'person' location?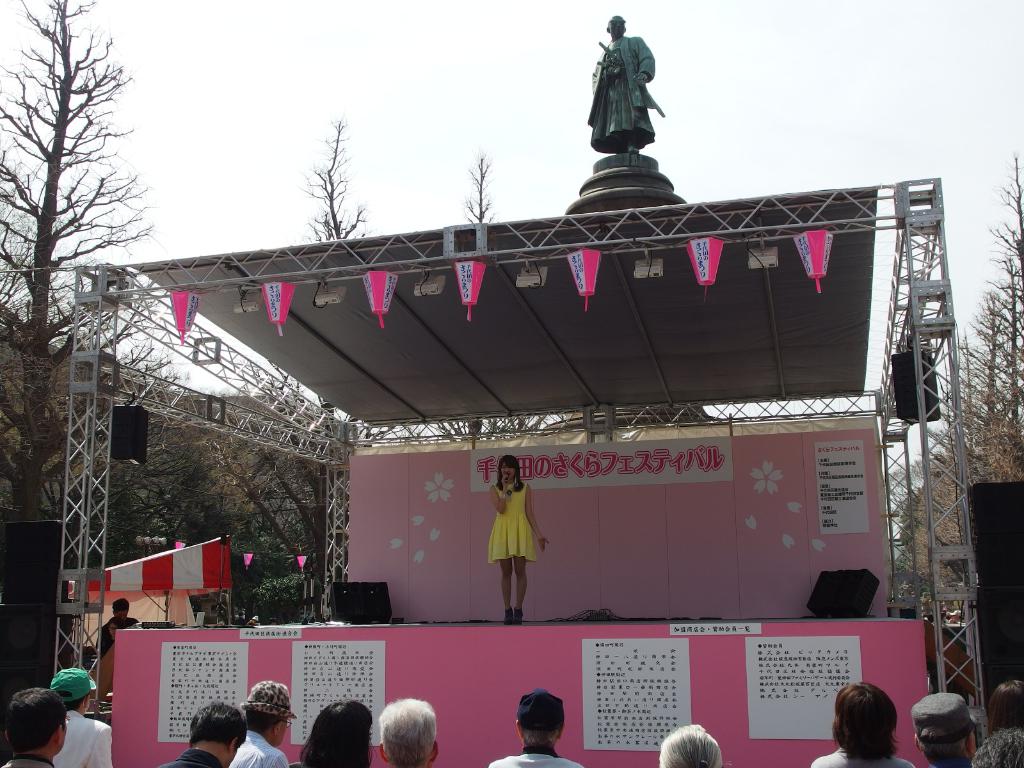
l=2, t=688, r=68, b=767
